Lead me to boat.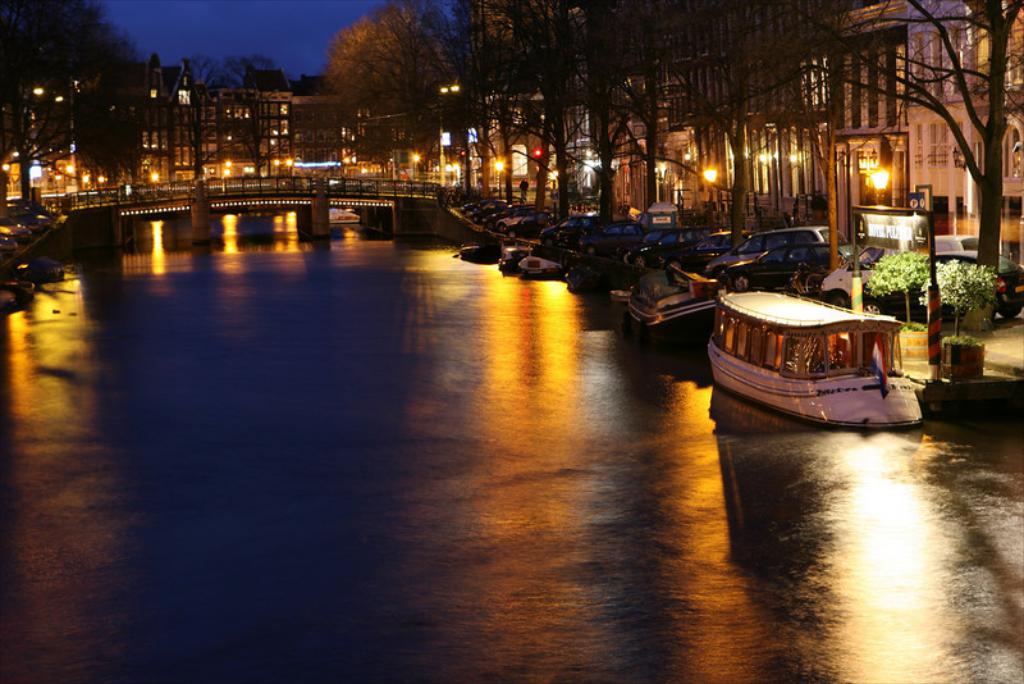
Lead to bbox=(704, 278, 925, 433).
